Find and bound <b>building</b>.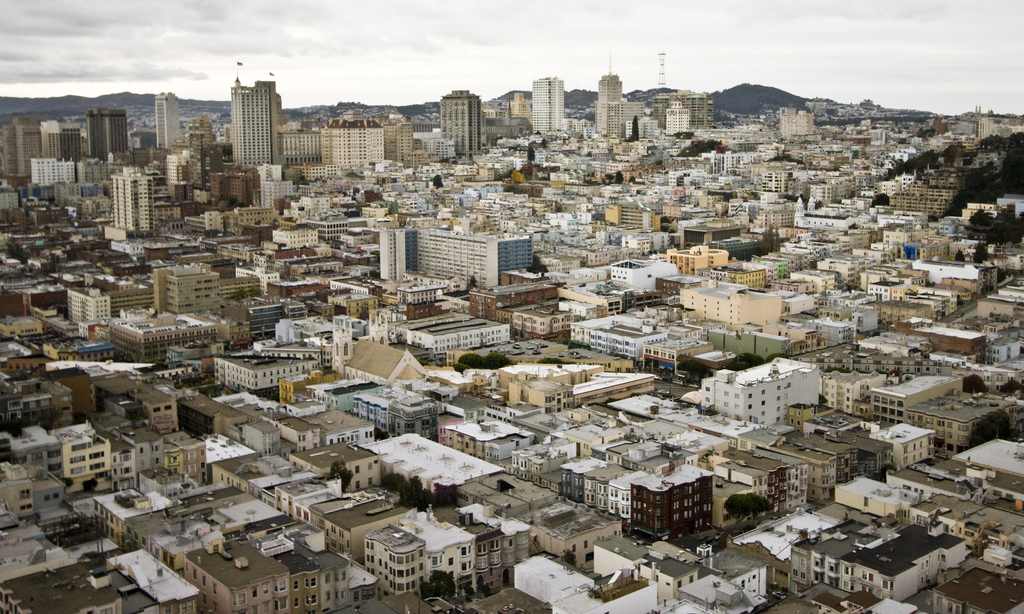
Bound: bbox=(261, 181, 294, 211).
